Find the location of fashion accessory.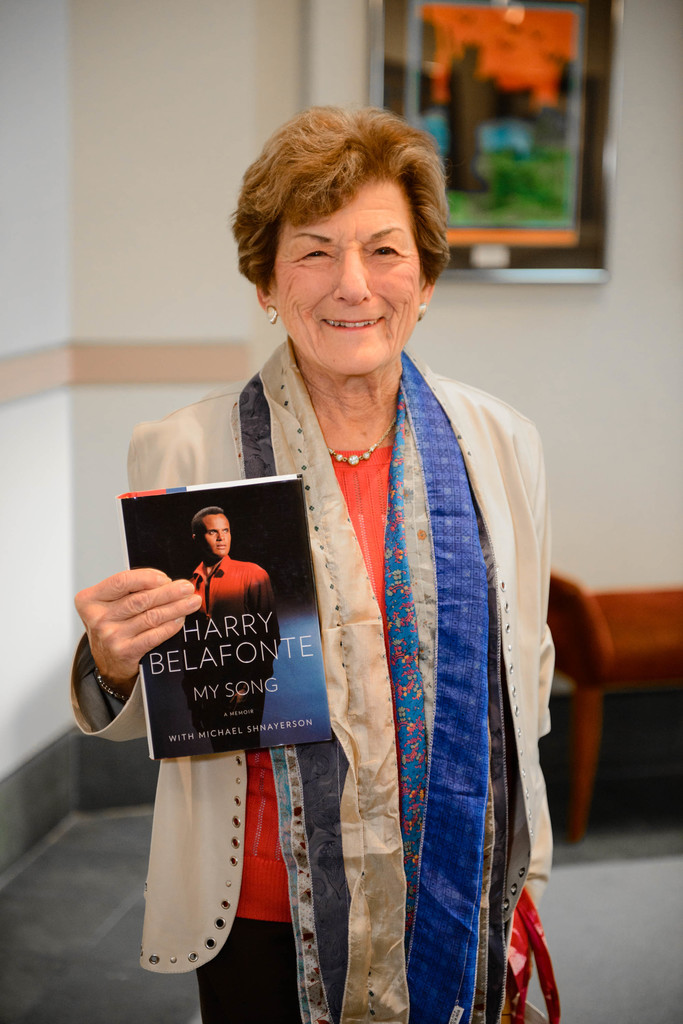
Location: box=[262, 302, 282, 330].
